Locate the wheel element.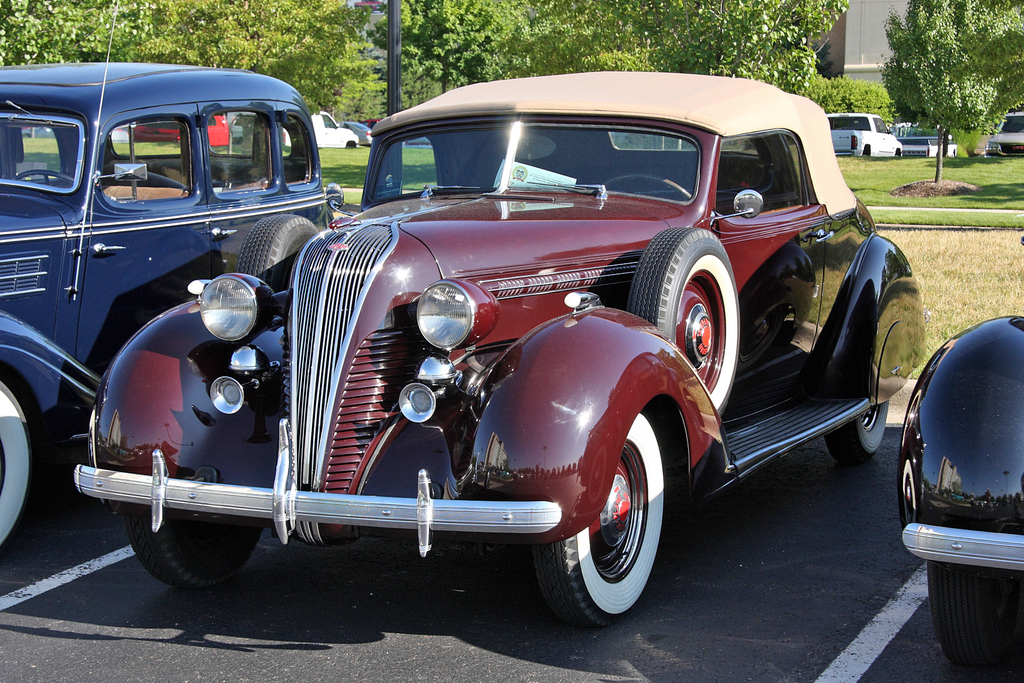
Element bbox: x1=126, y1=515, x2=257, y2=588.
